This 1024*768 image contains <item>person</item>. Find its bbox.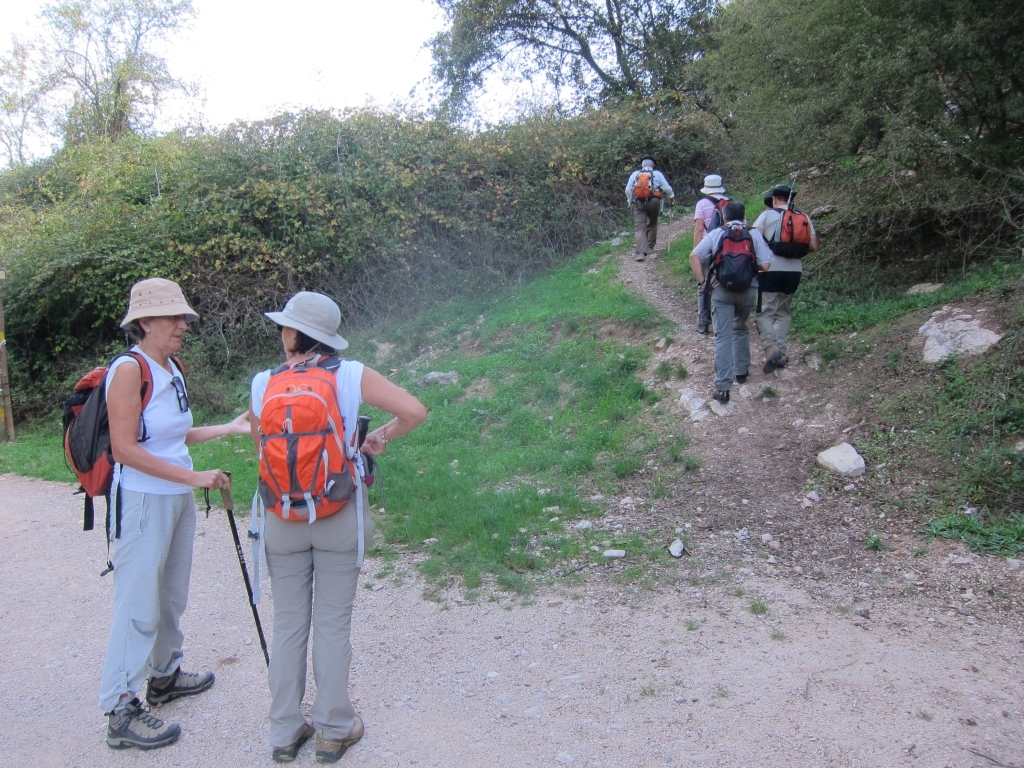
(683, 170, 734, 336).
